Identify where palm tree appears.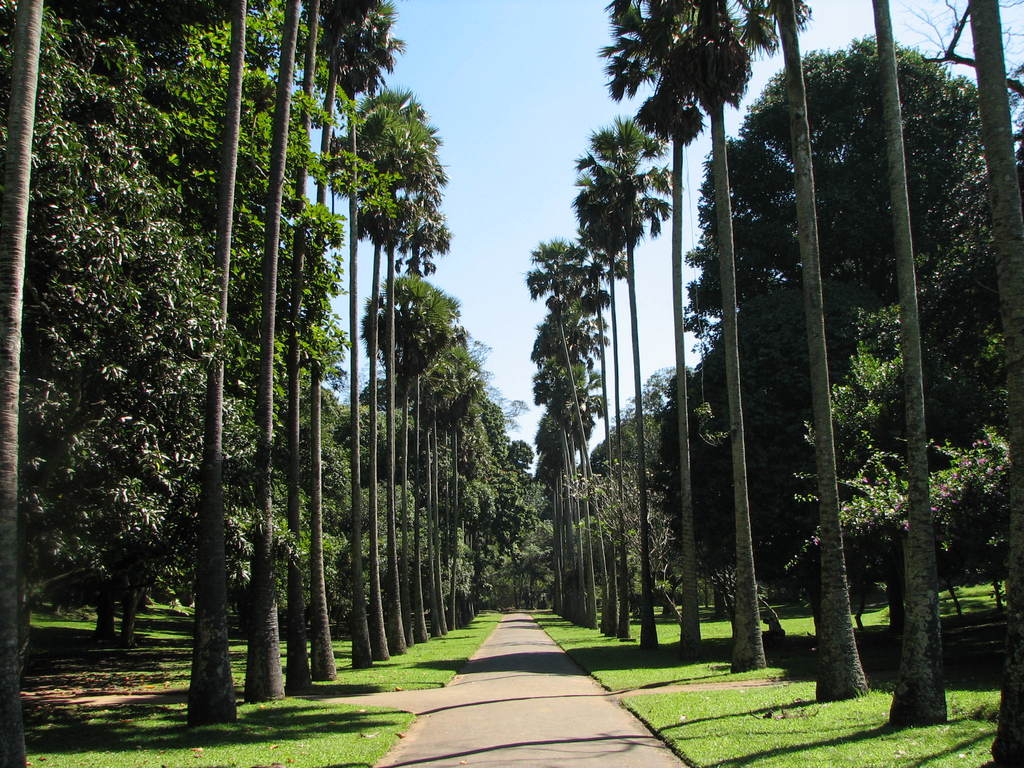
Appears at [535, 307, 604, 576].
